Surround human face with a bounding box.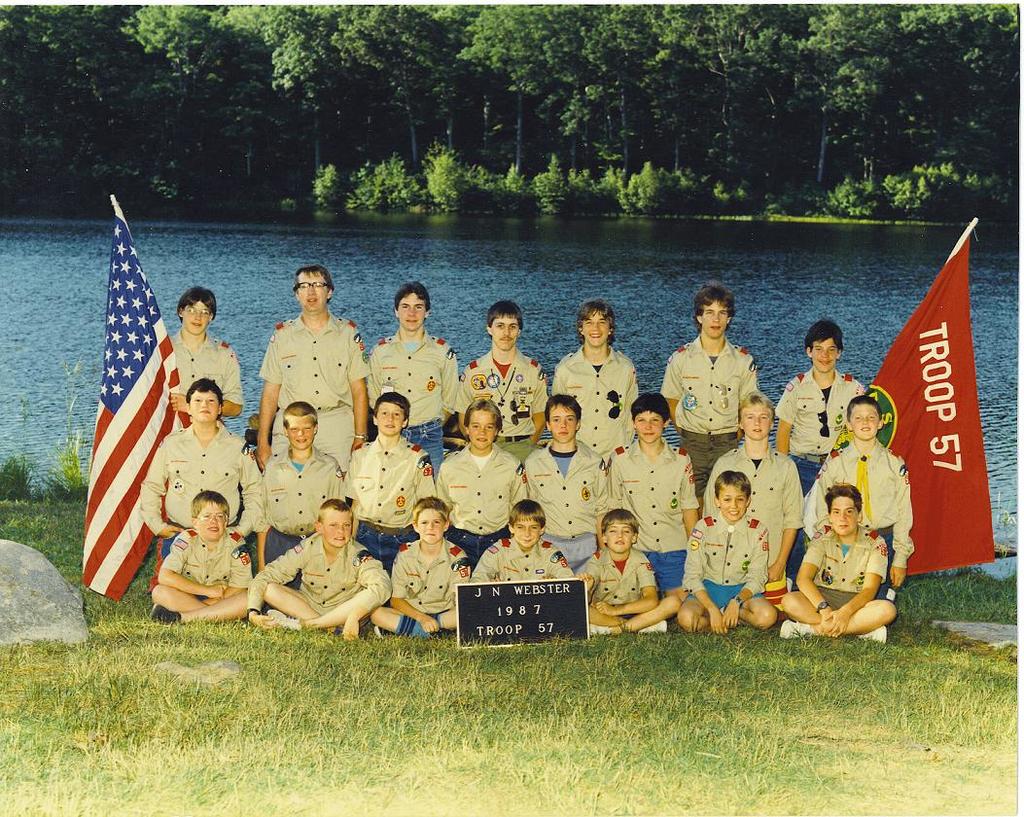
crop(743, 403, 769, 437).
